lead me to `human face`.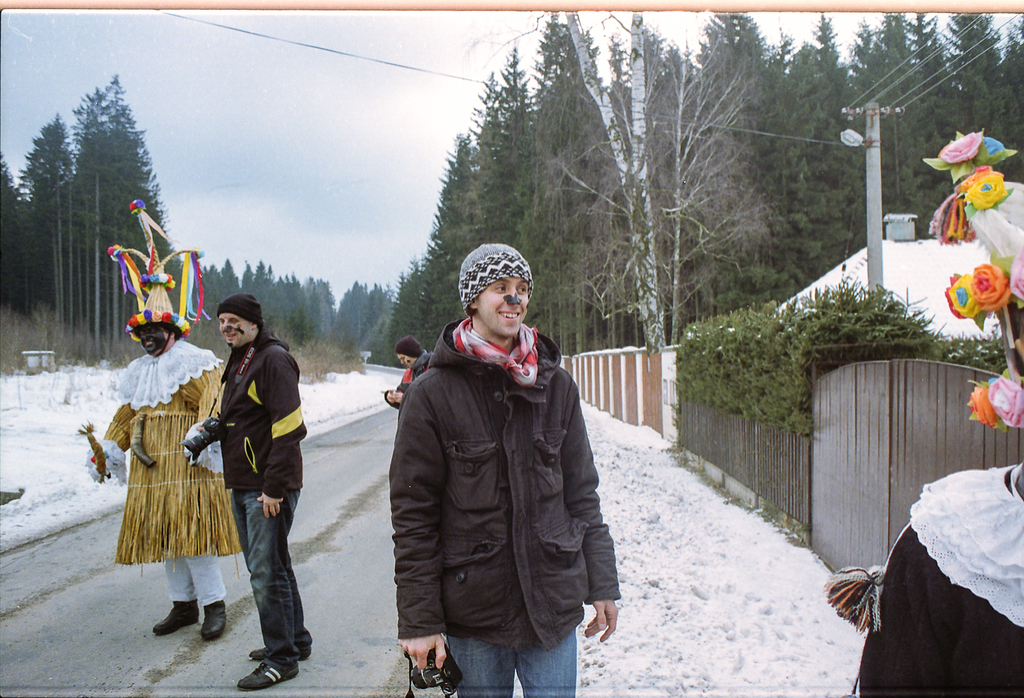
Lead to rect(220, 316, 252, 348).
